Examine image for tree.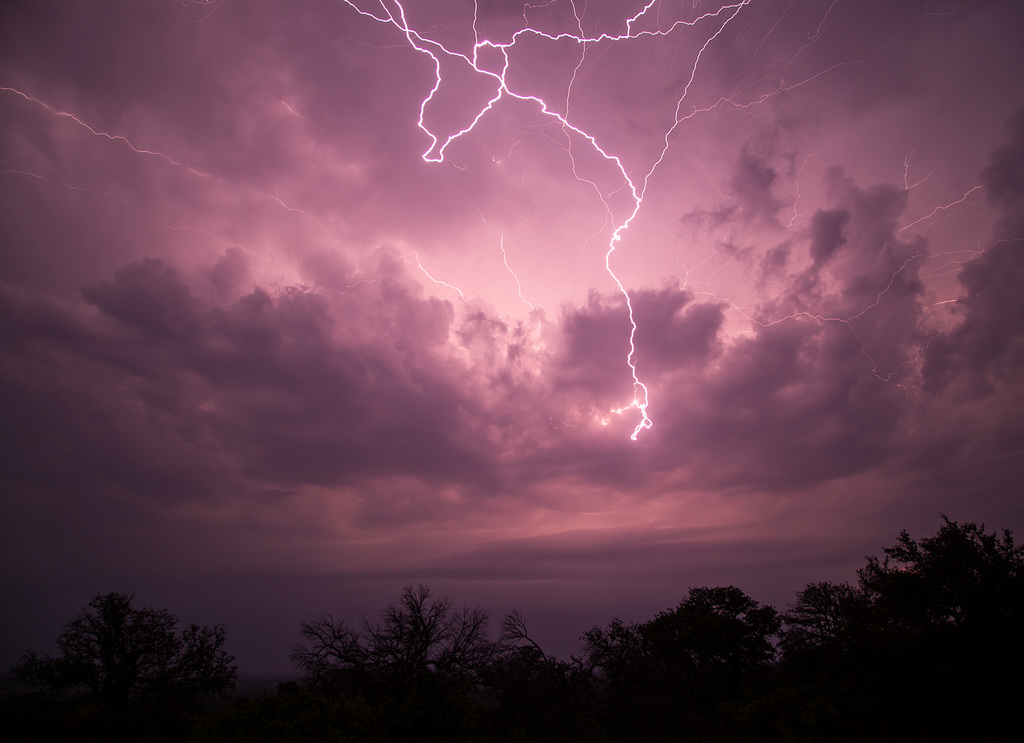
Examination result: pyautogui.locateOnScreen(787, 578, 883, 674).
